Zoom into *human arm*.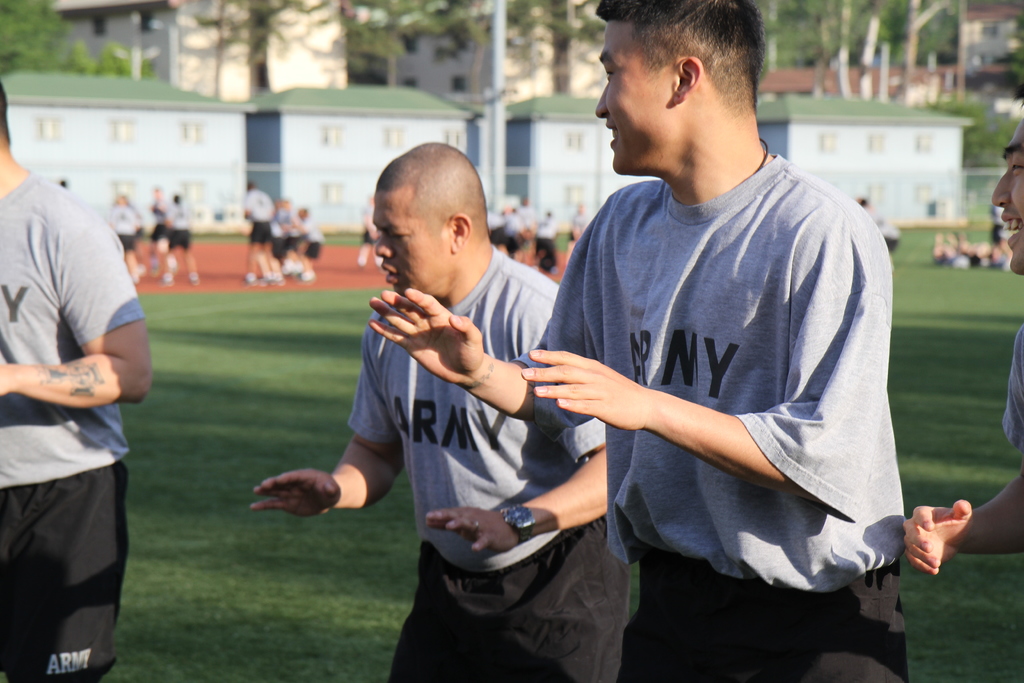
Zoom target: bbox(165, 206, 175, 226).
